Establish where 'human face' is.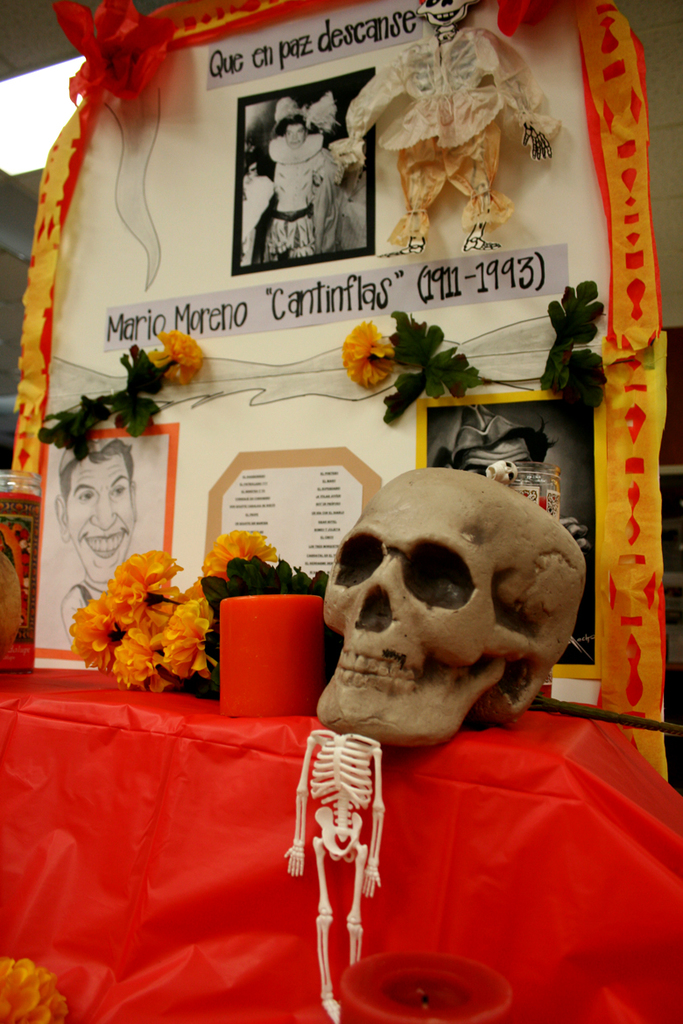
Established at [68,457,137,573].
